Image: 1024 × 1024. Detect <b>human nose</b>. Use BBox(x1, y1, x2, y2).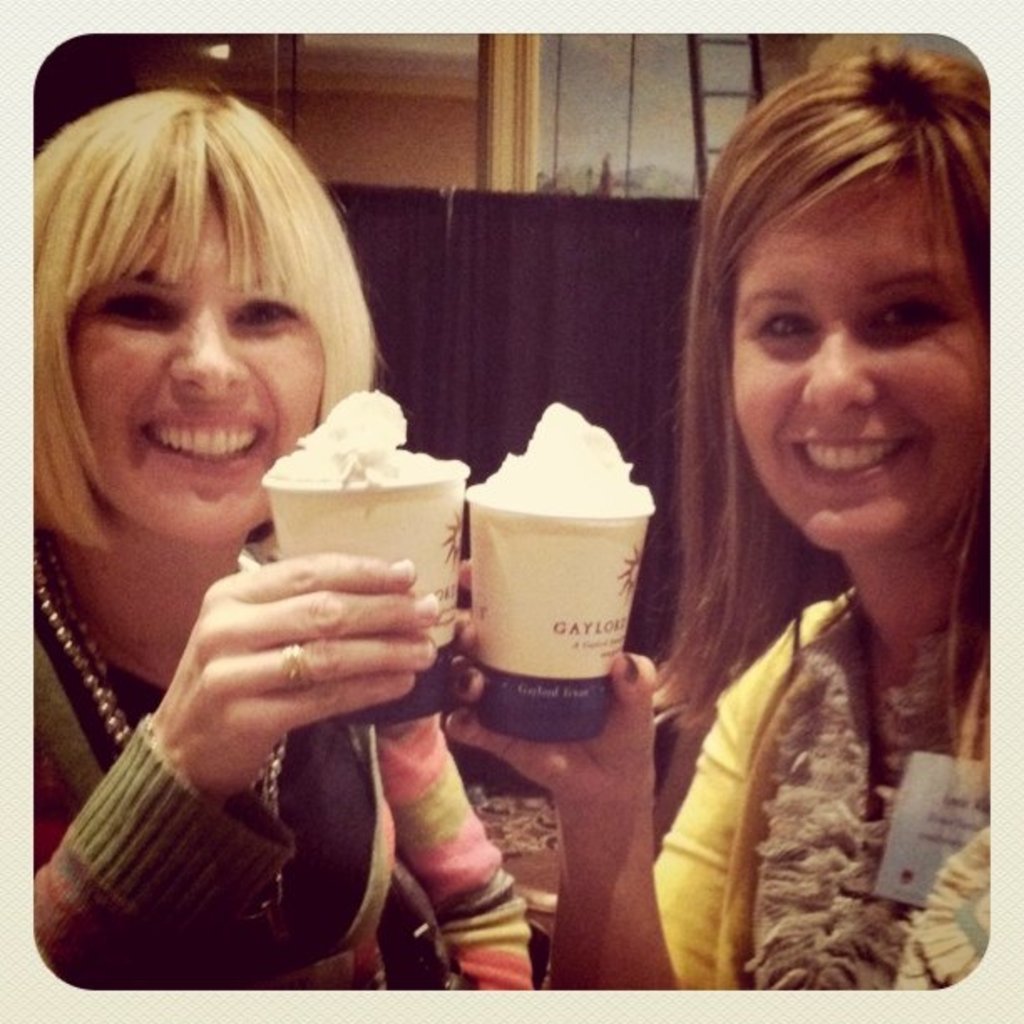
BBox(798, 333, 875, 425).
